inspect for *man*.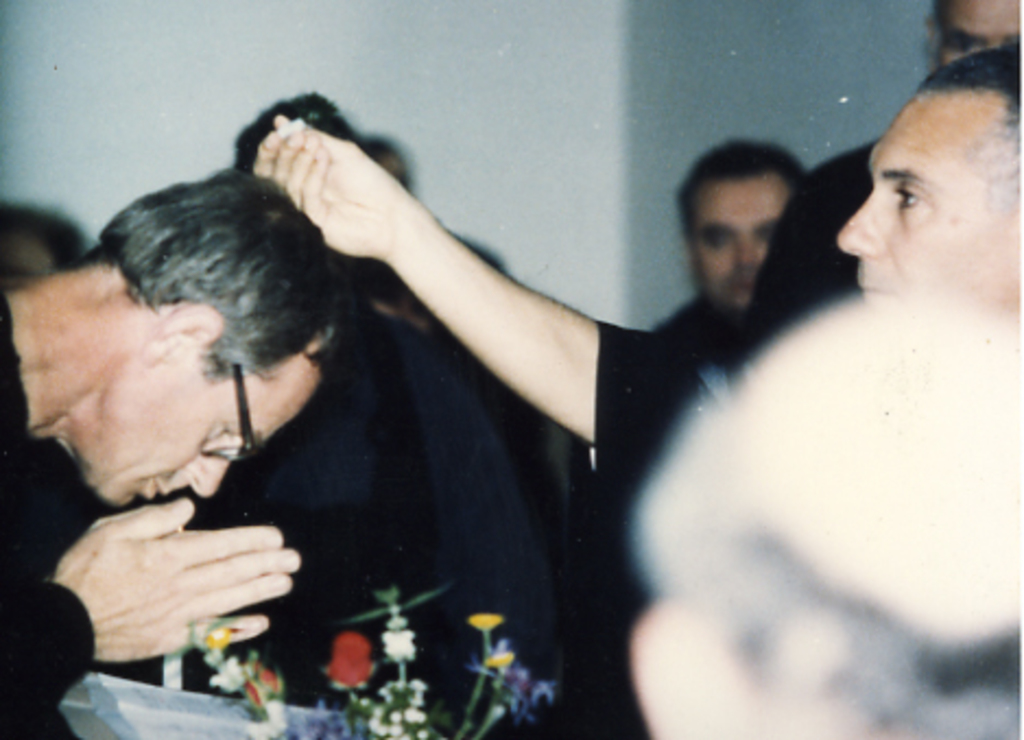
Inspection: box(0, 170, 345, 738).
